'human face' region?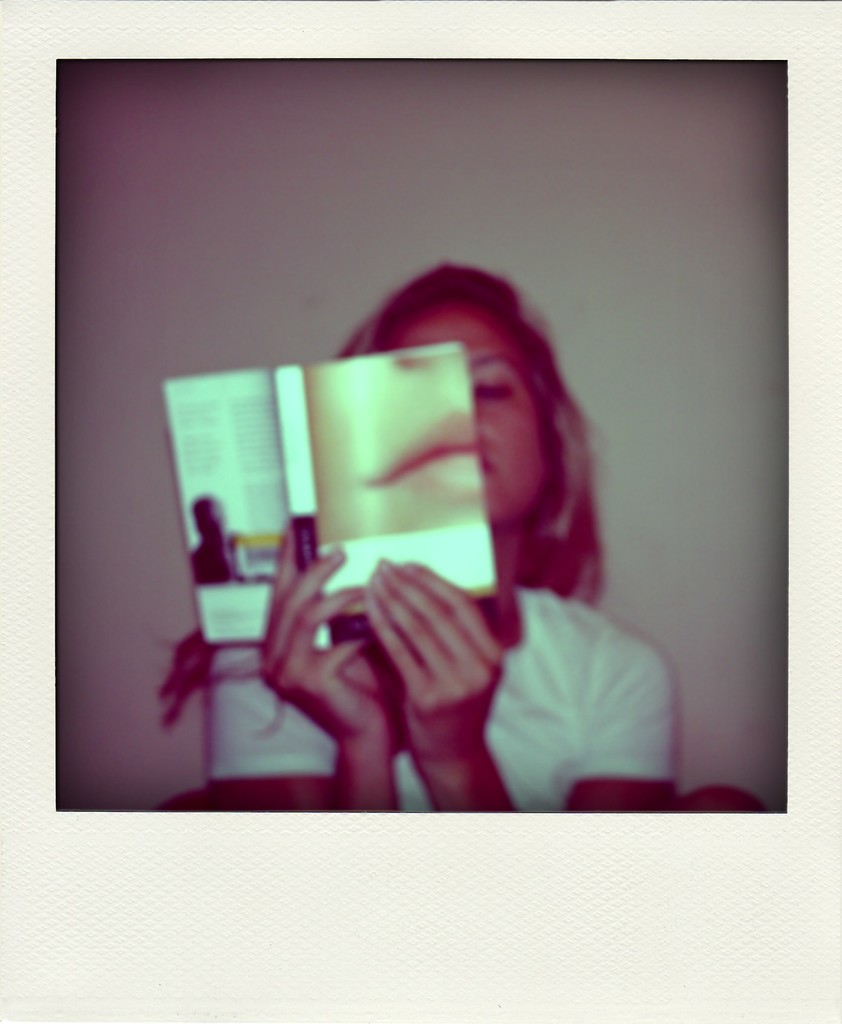
[400, 298, 543, 529]
